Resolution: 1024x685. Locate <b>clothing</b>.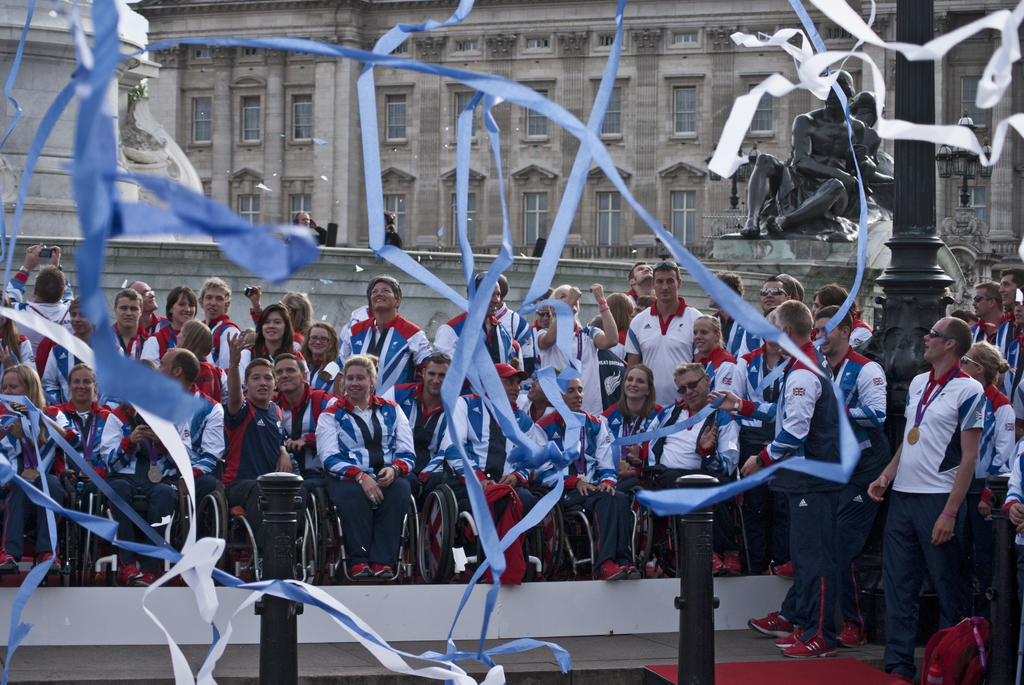
detection(955, 384, 1020, 637).
